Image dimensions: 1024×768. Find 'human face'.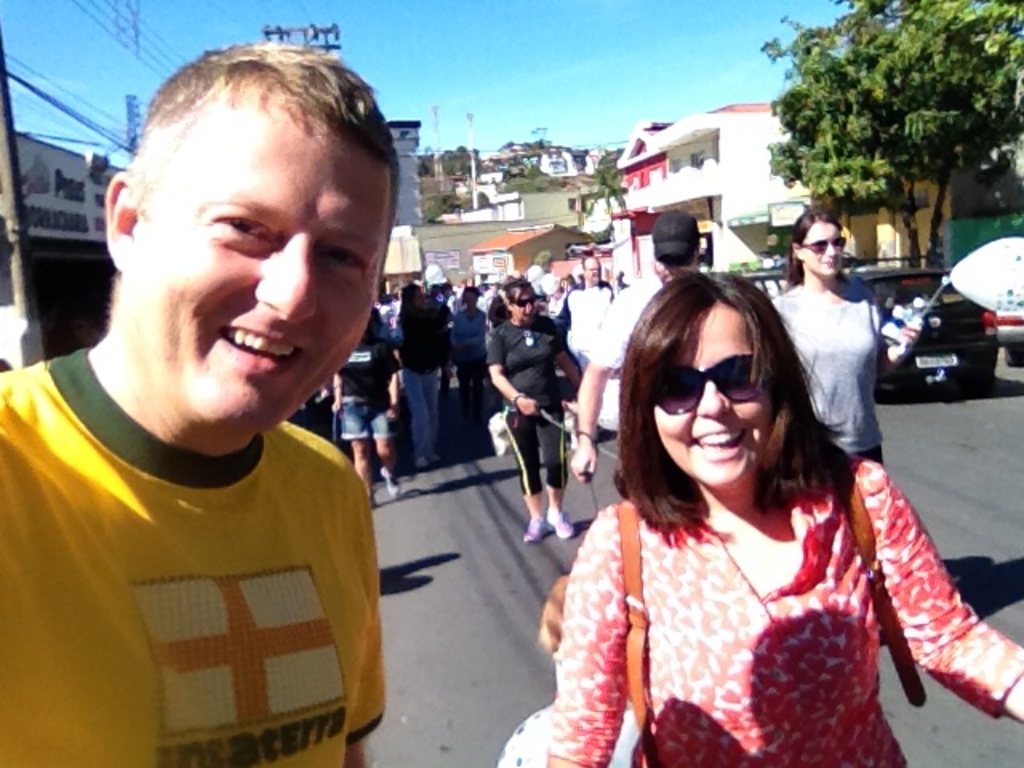
rect(138, 106, 378, 432).
